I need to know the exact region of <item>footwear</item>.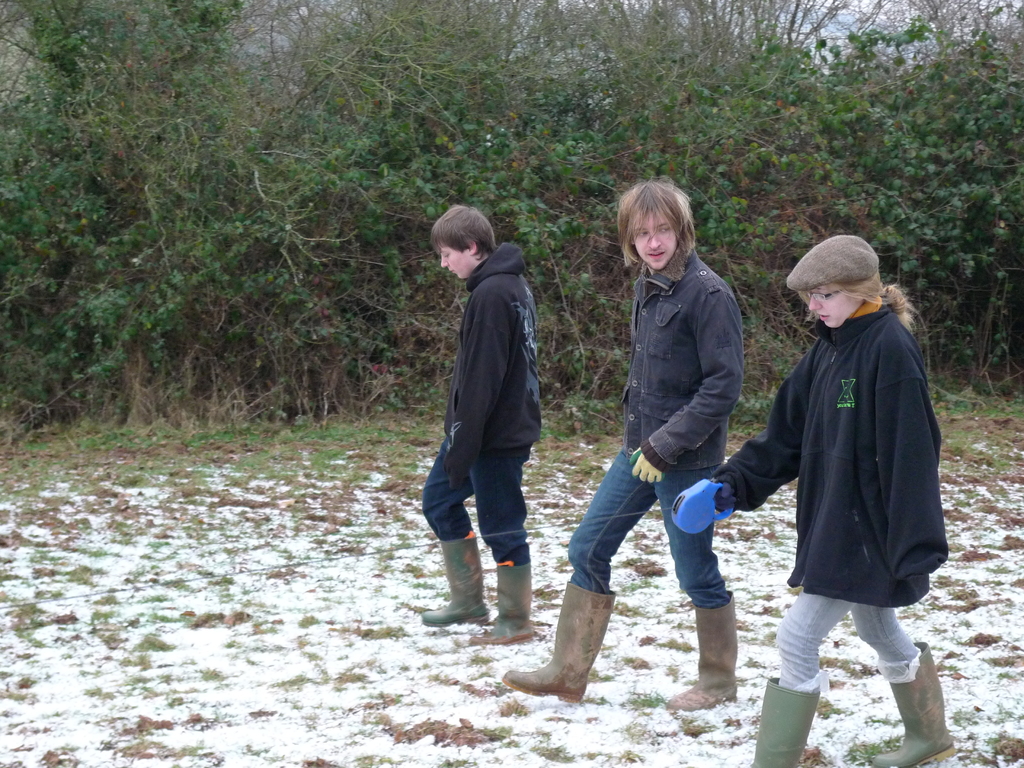
Region: bbox(499, 579, 614, 708).
